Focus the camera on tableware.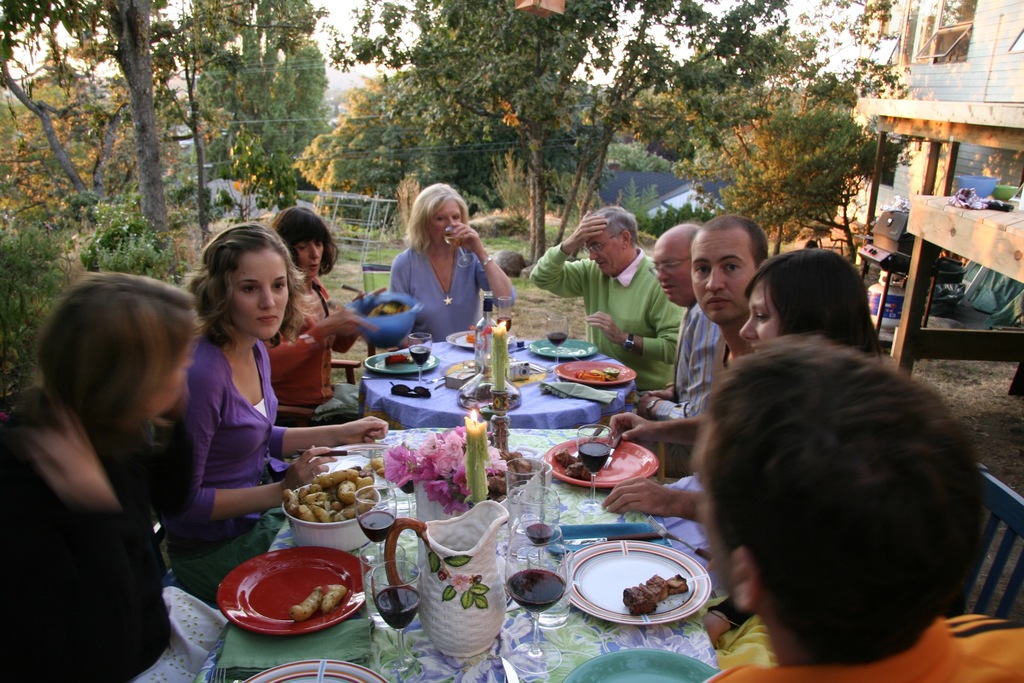
Focus region: region(407, 334, 433, 386).
